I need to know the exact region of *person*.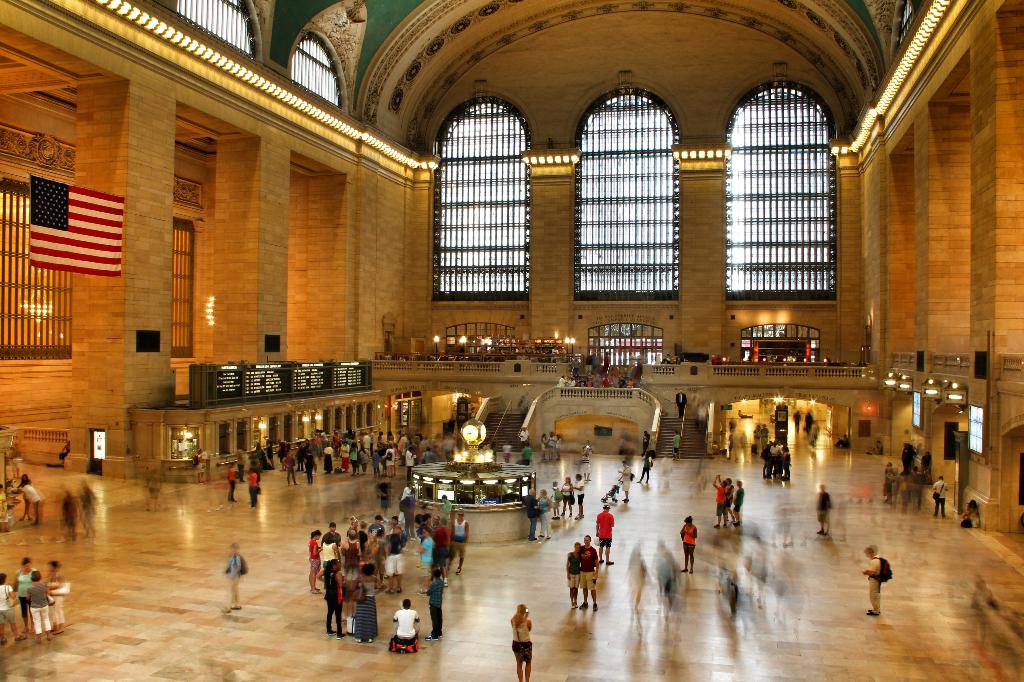
Region: {"x1": 559, "y1": 345, "x2": 567, "y2": 357}.
